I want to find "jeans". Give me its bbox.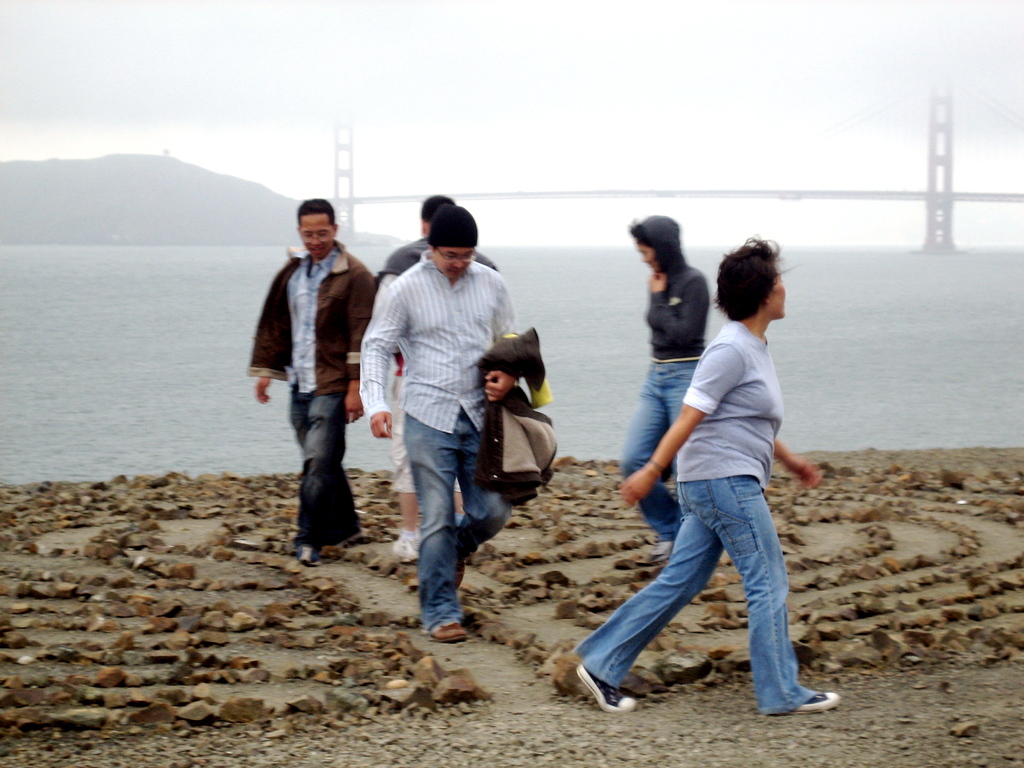
crop(291, 378, 360, 547).
